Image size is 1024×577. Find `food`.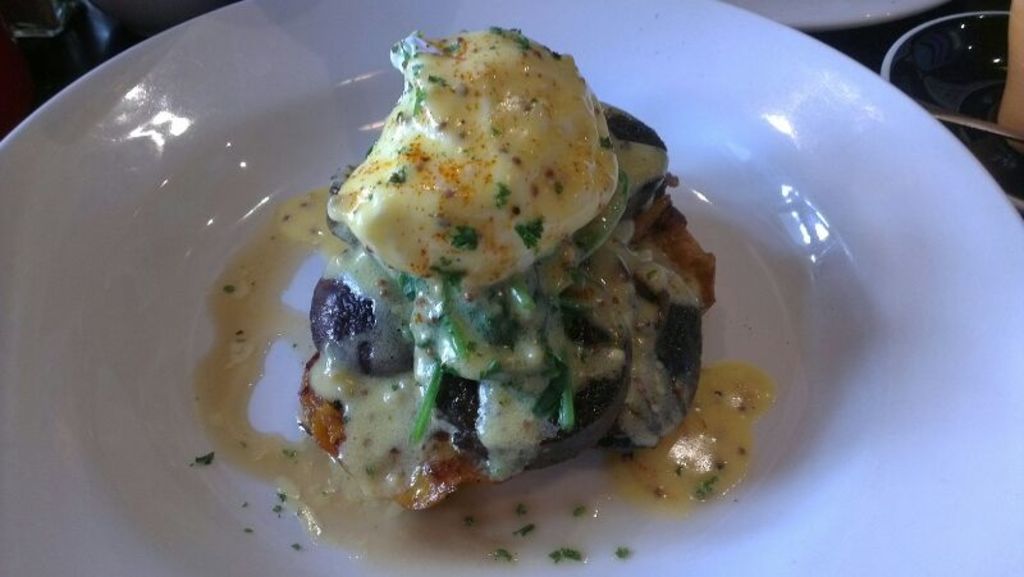
x1=227 y1=36 x2=726 y2=532.
